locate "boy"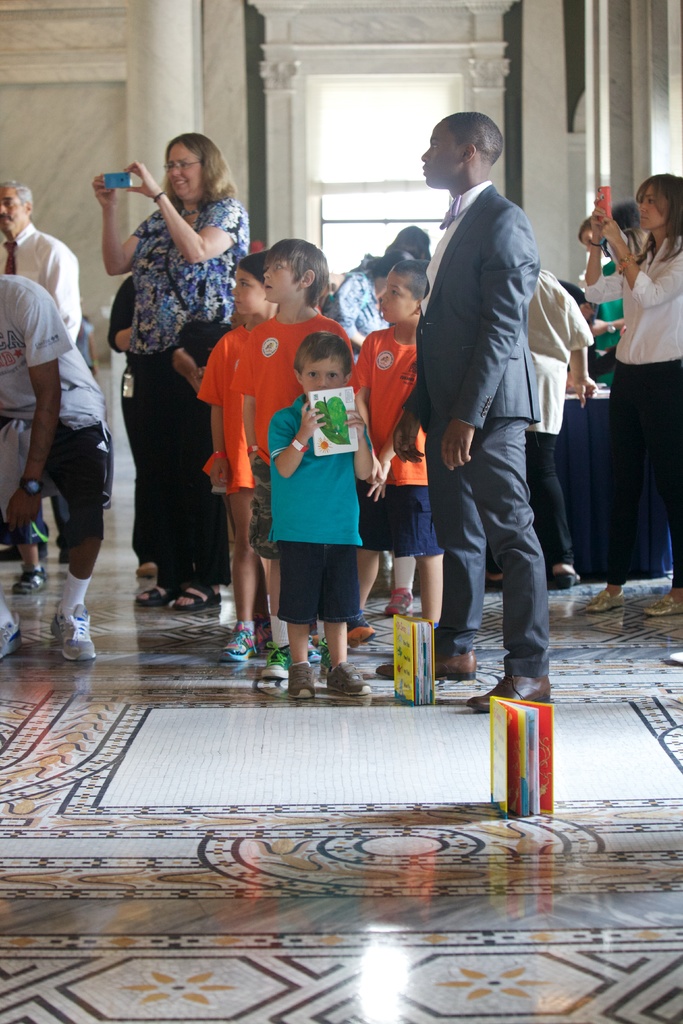
locate(179, 247, 284, 647)
